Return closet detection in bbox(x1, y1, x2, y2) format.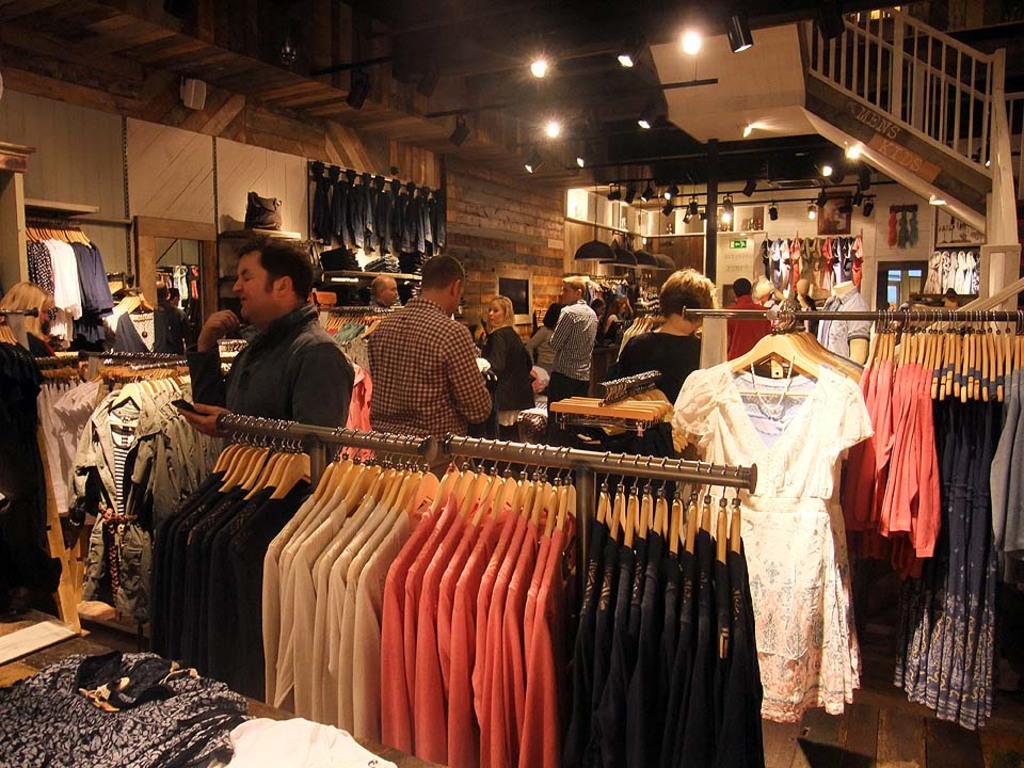
bbox(30, 352, 205, 615).
